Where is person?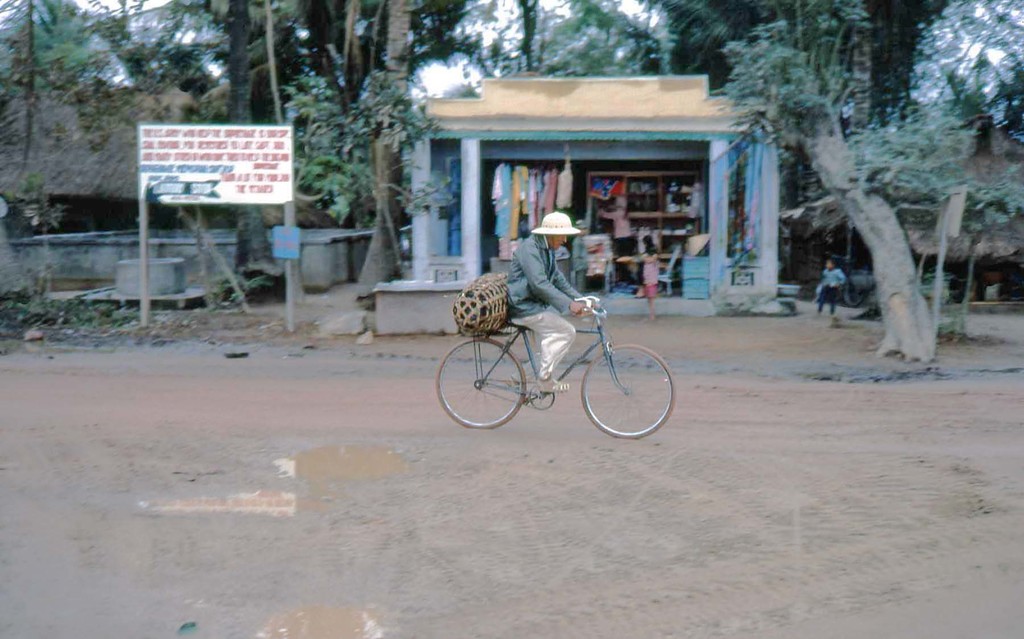
x1=504 y1=212 x2=599 y2=393.
